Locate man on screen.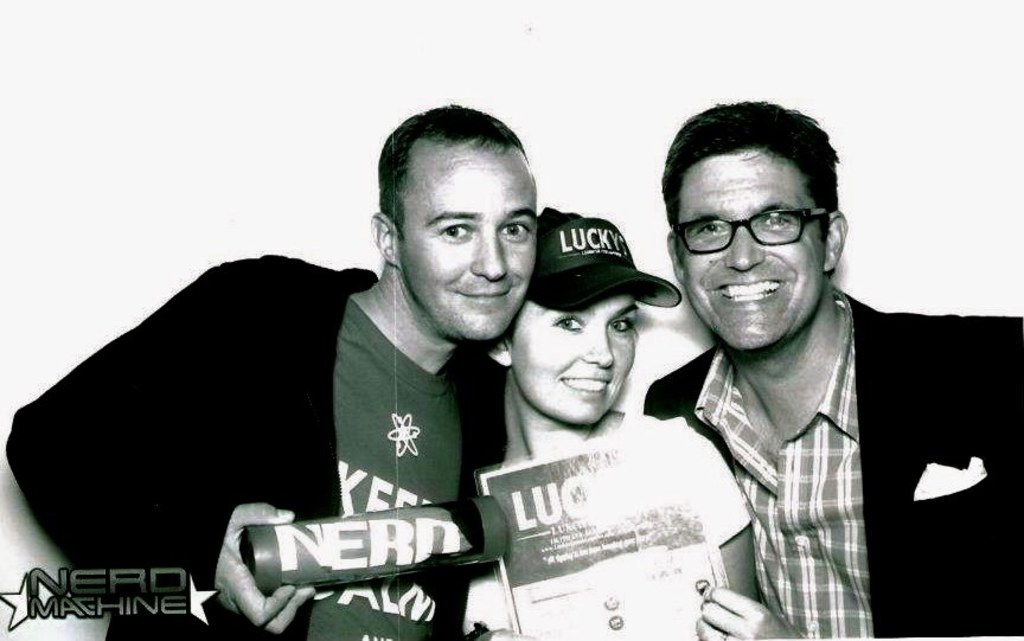
On screen at region(1, 104, 546, 640).
